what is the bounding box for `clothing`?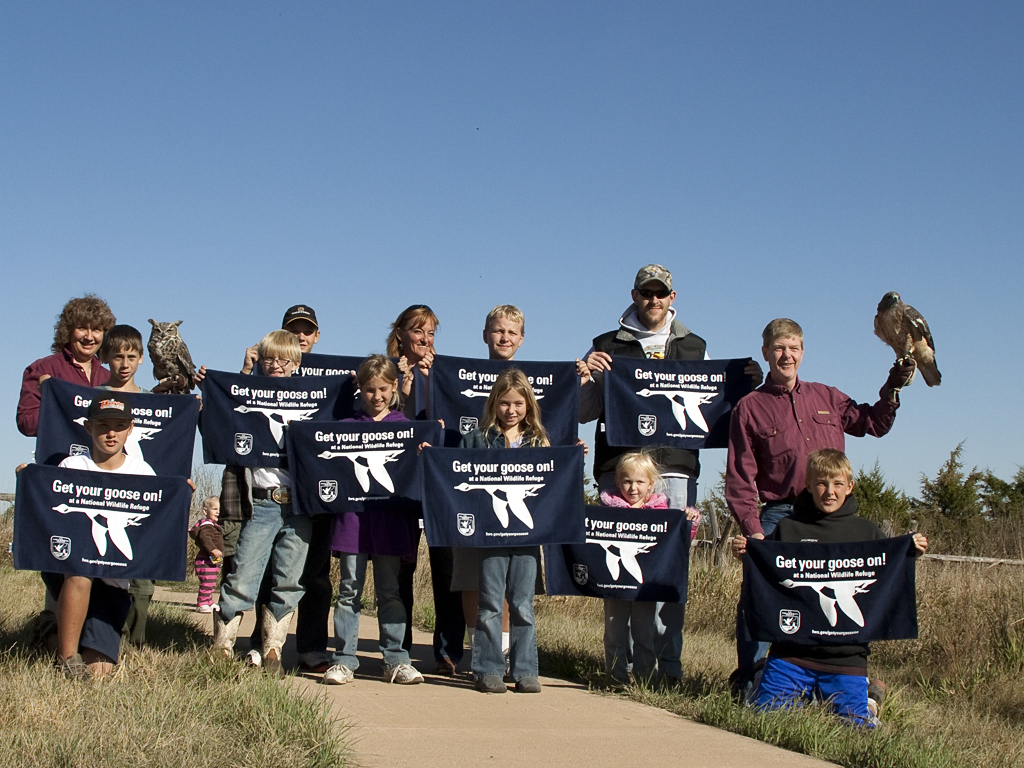
{"left": 40, "top": 451, "right": 156, "bottom": 653}.
